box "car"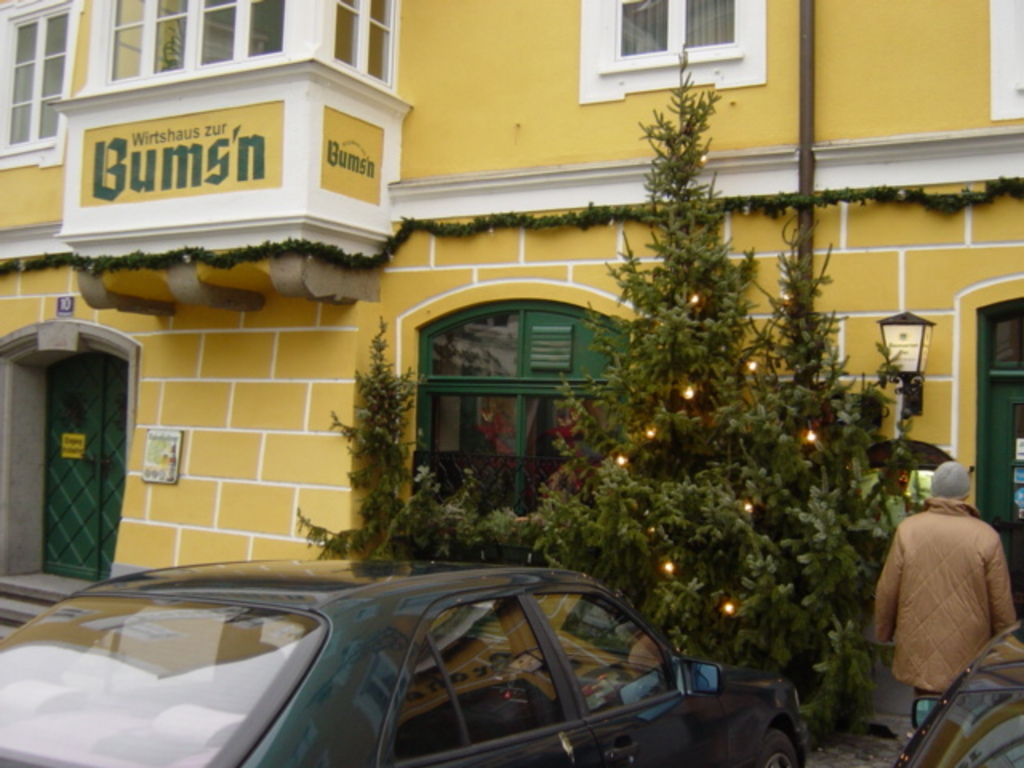
crop(40, 554, 792, 767)
